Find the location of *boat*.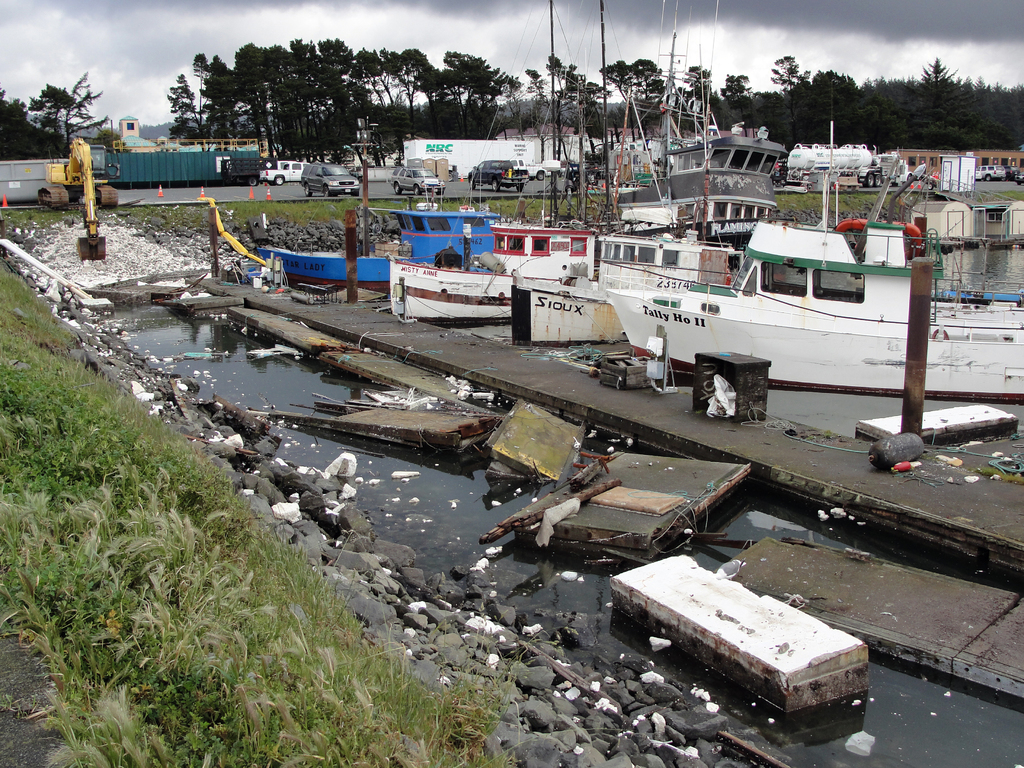
Location: bbox=[604, 116, 1023, 401].
